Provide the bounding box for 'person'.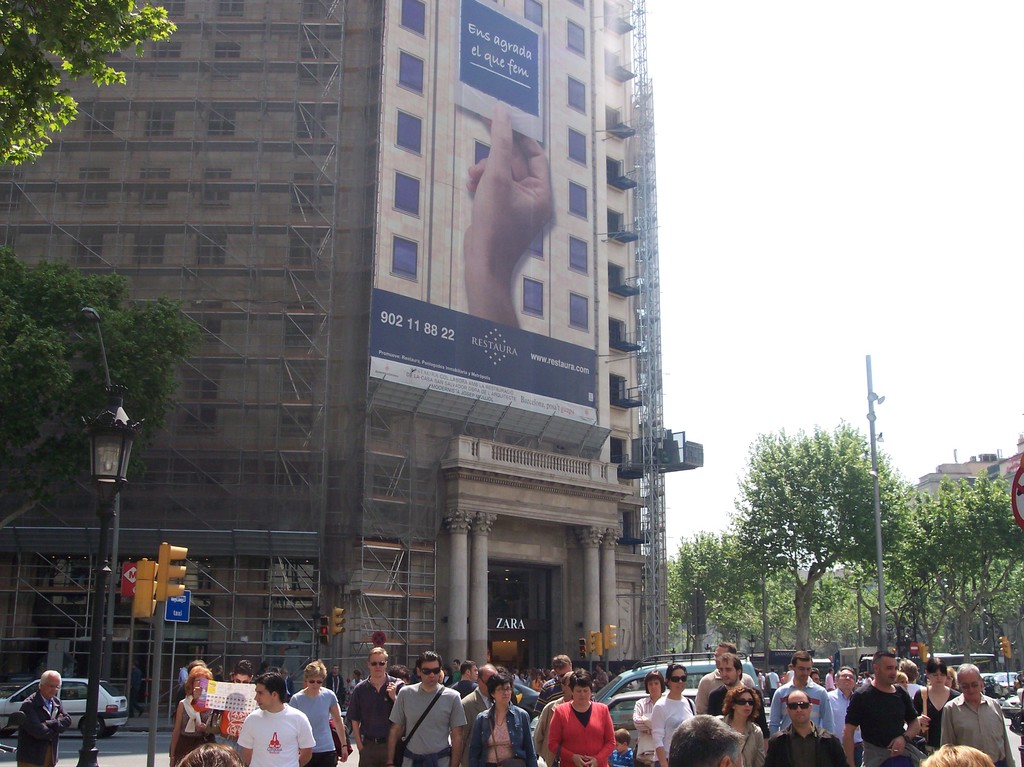
pyautogui.locateOnScreen(327, 665, 348, 716).
